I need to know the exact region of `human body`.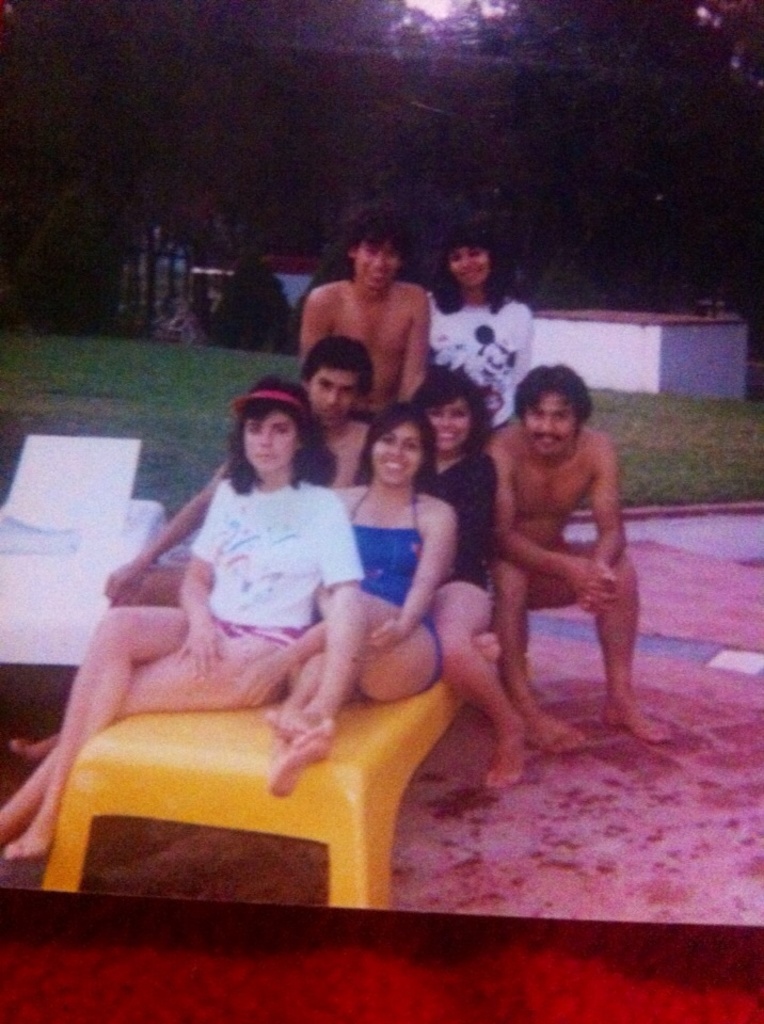
Region: box=[261, 480, 459, 789].
